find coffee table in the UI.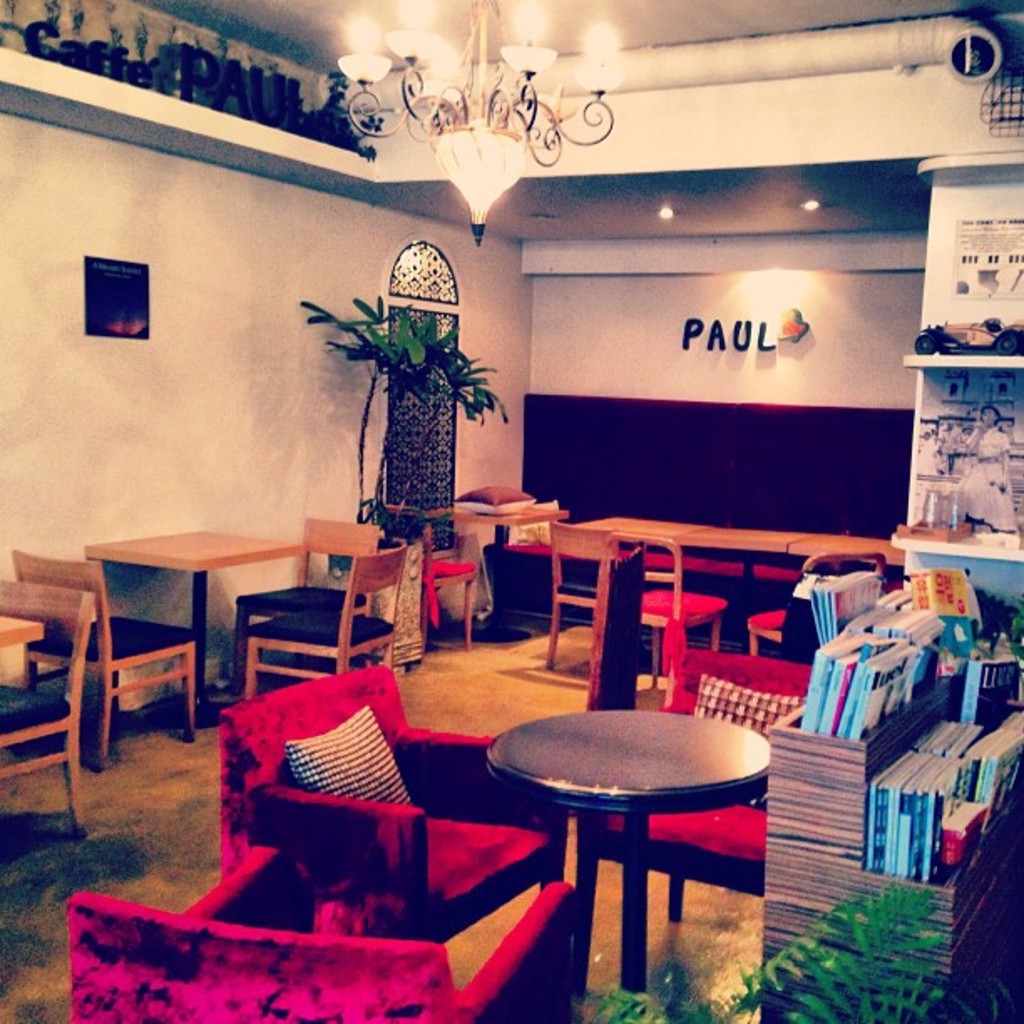
UI element at select_region(0, 599, 59, 649).
